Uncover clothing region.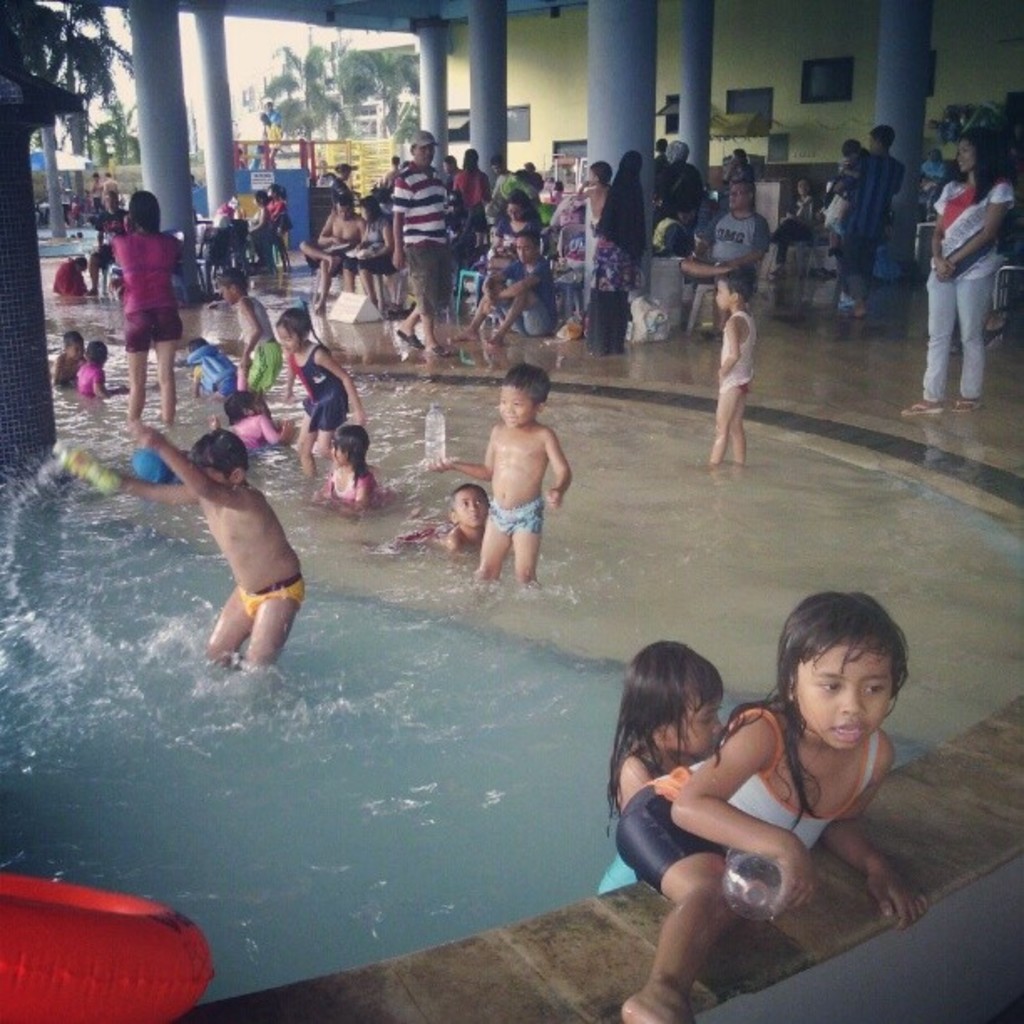
Uncovered: 507/259/561/336.
